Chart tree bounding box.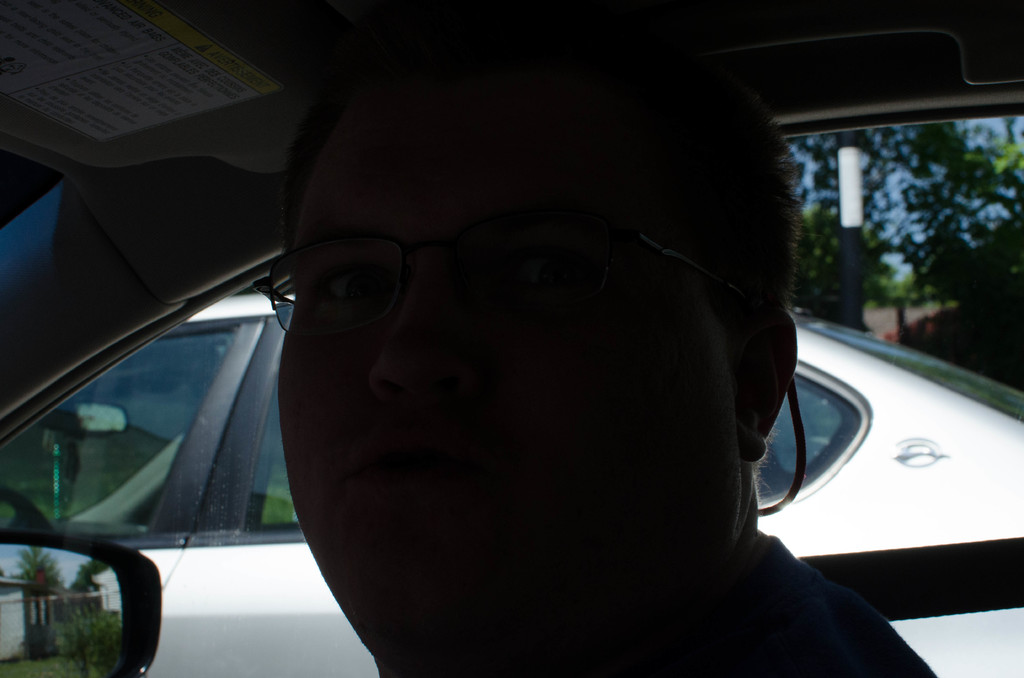
Charted: crop(15, 540, 63, 652).
